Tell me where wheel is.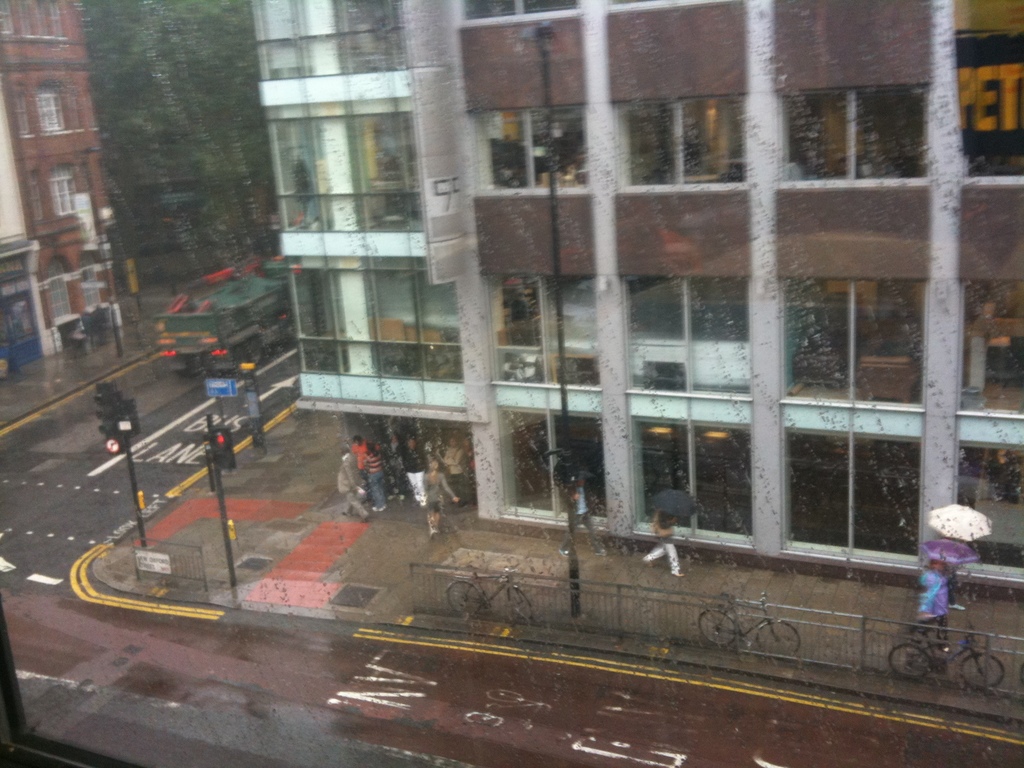
wheel is at [x1=509, y1=583, x2=540, y2=623].
